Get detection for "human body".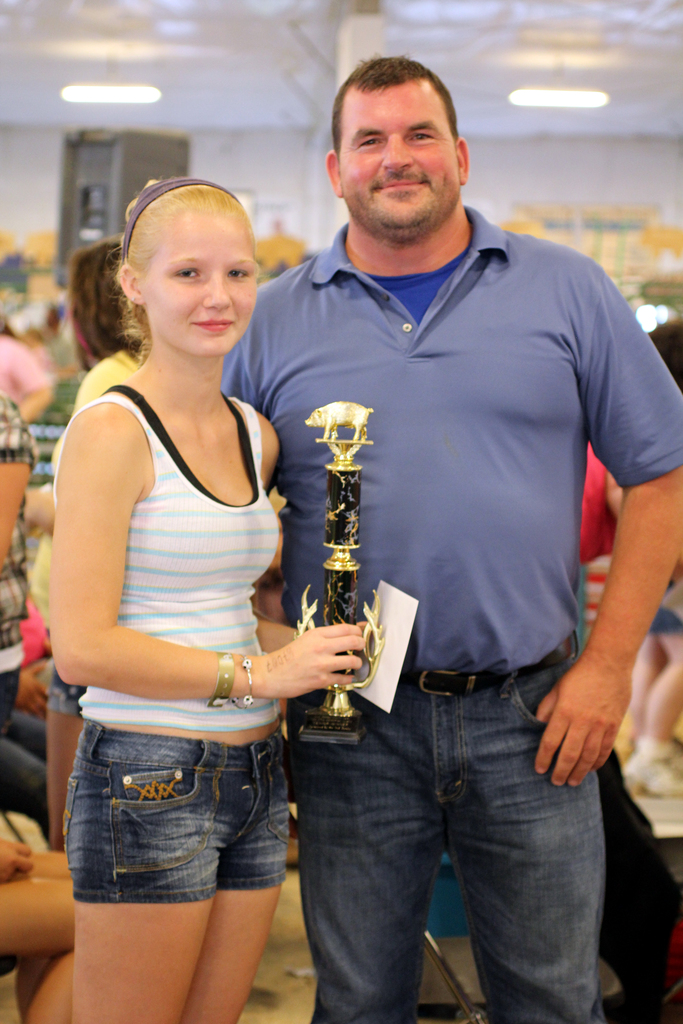
Detection: select_region(218, 200, 682, 1023).
